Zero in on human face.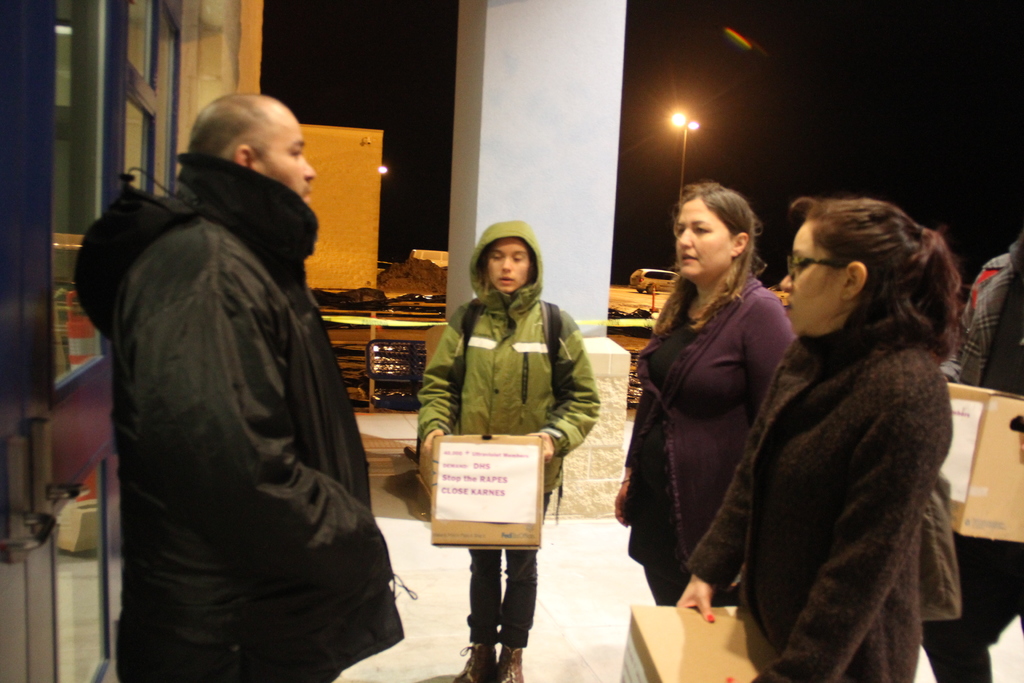
Zeroed in: [left=675, top=201, right=730, bottom=279].
